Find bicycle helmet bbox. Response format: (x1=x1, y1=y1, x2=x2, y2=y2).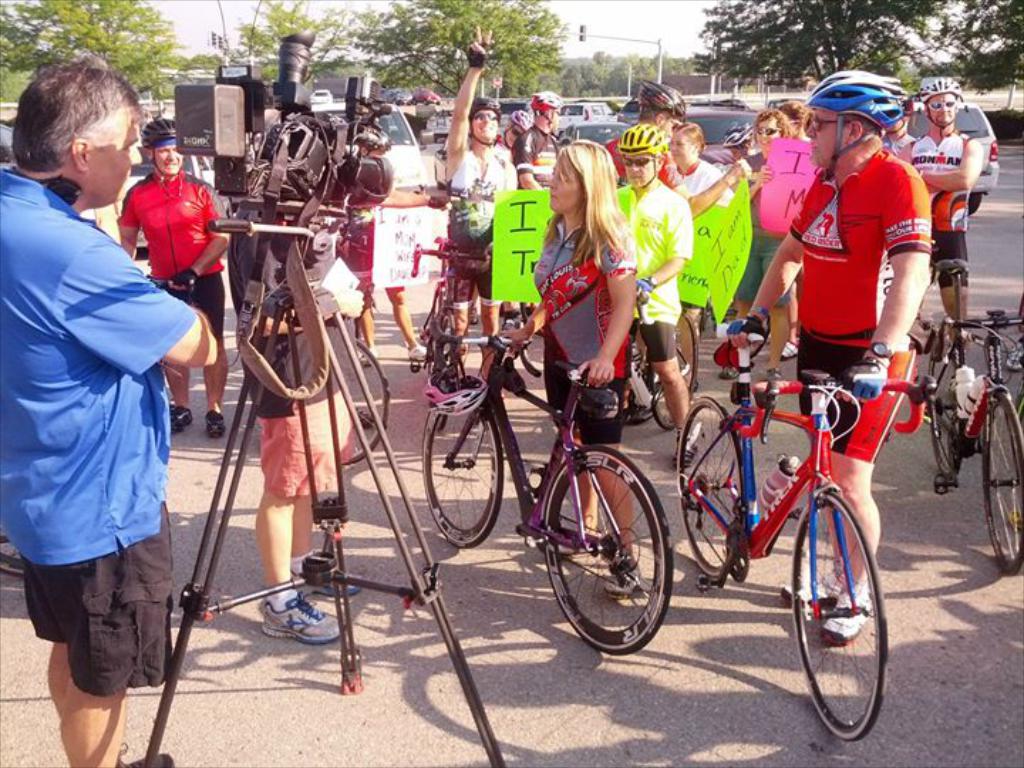
(x1=622, y1=119, x2=667, y2=162).
